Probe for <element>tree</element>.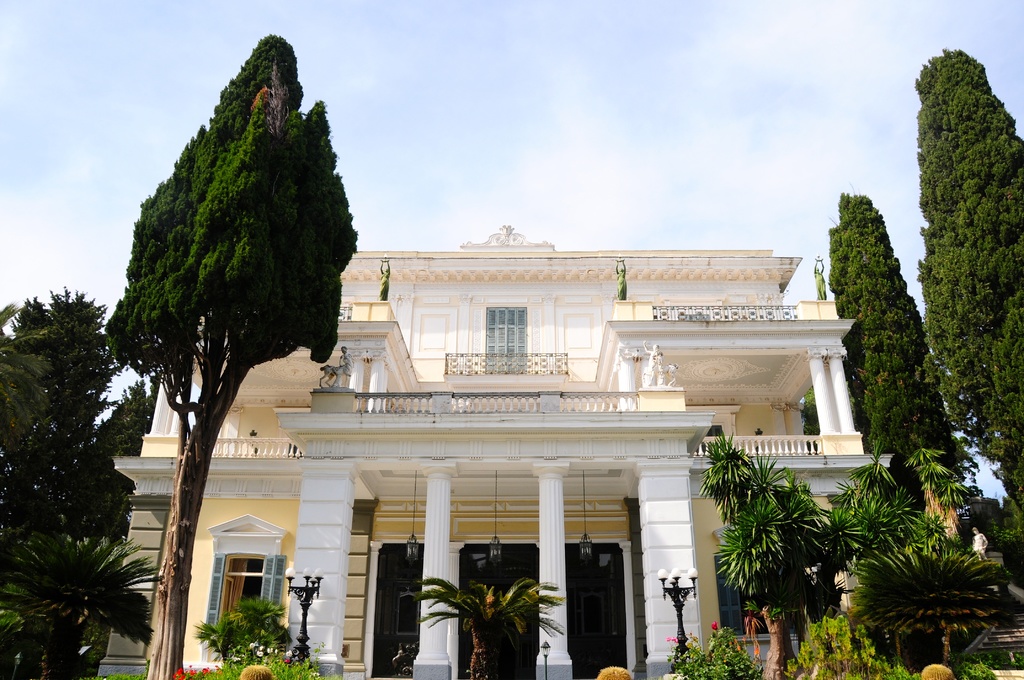
Probe result: region(915, 46, 1023, 517).
